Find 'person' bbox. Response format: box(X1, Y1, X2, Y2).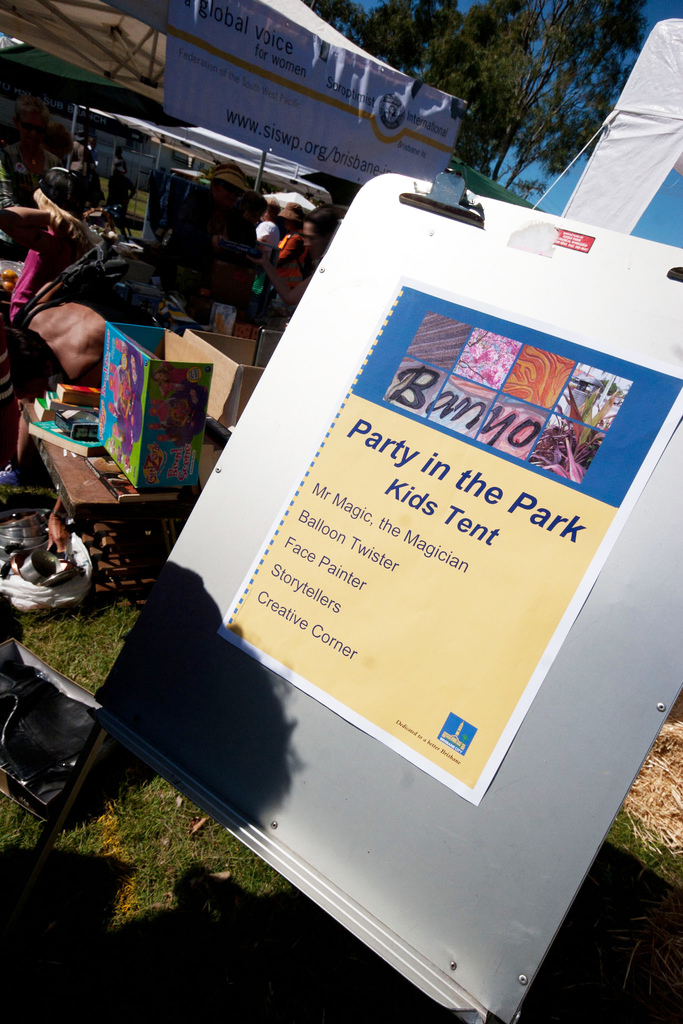
box(275, 200, 299, 268).
